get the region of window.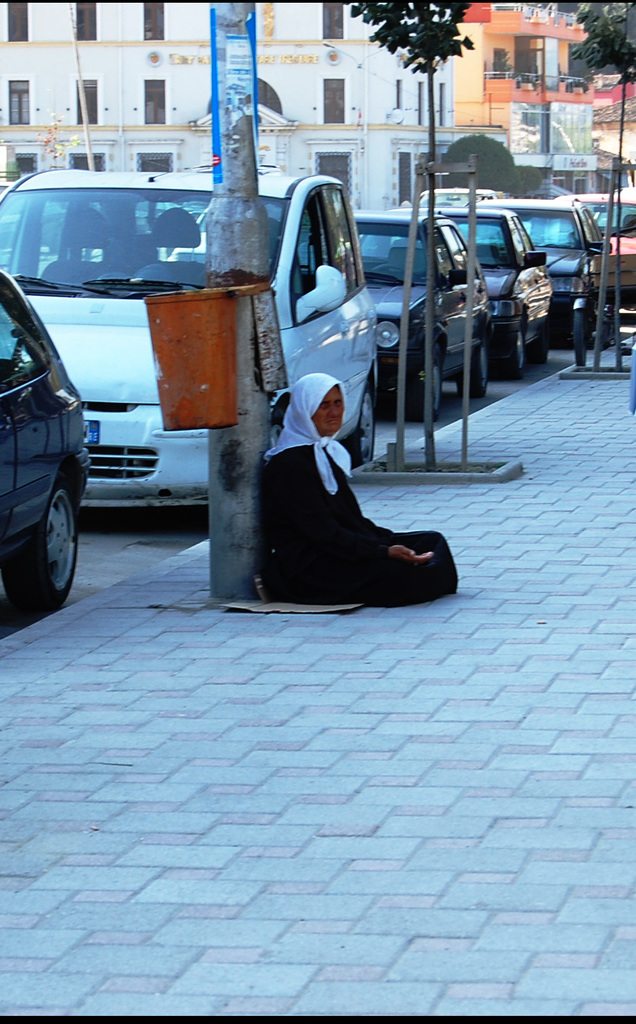
x1=3 y1=78 x2=28 y2=123.
